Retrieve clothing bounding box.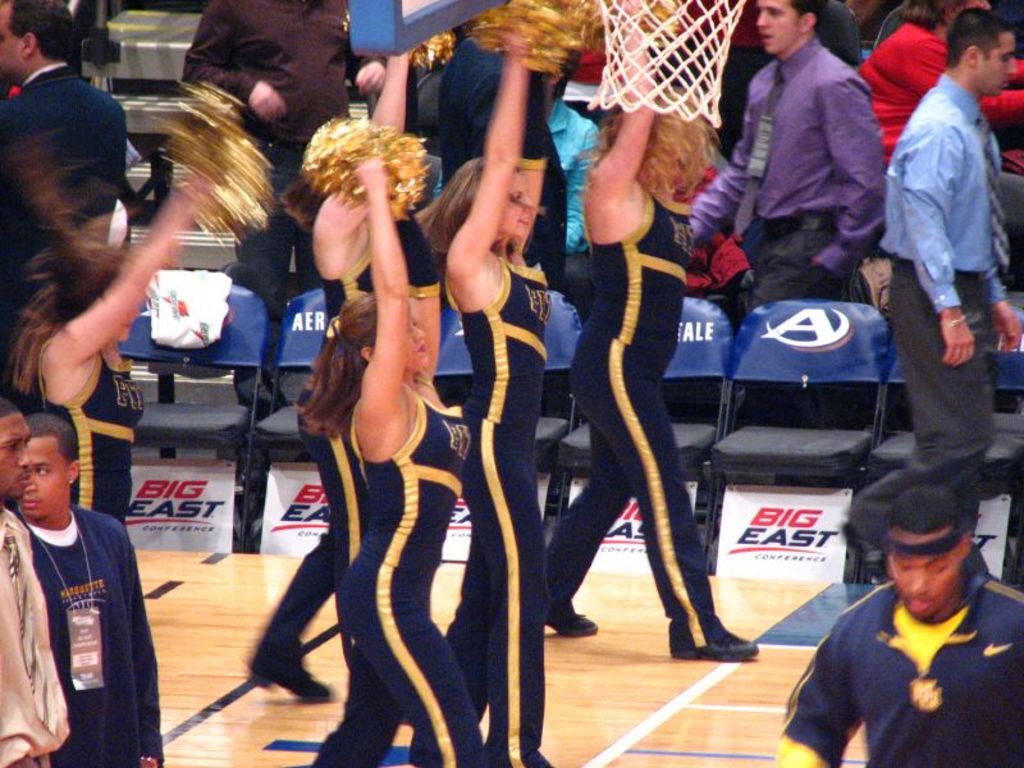
Bounding box: 0,509,65,767.
